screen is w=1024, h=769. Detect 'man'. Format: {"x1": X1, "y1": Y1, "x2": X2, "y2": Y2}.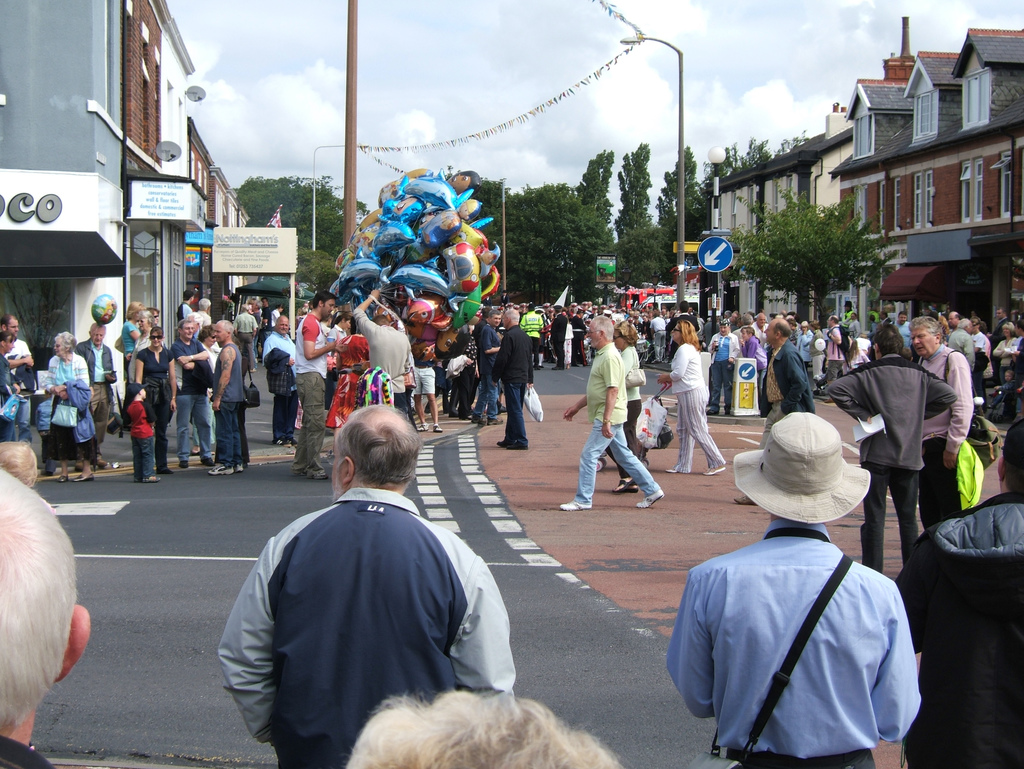
{"x1": 822, "y1": 321, "x2": 971, "y2": 579}.
